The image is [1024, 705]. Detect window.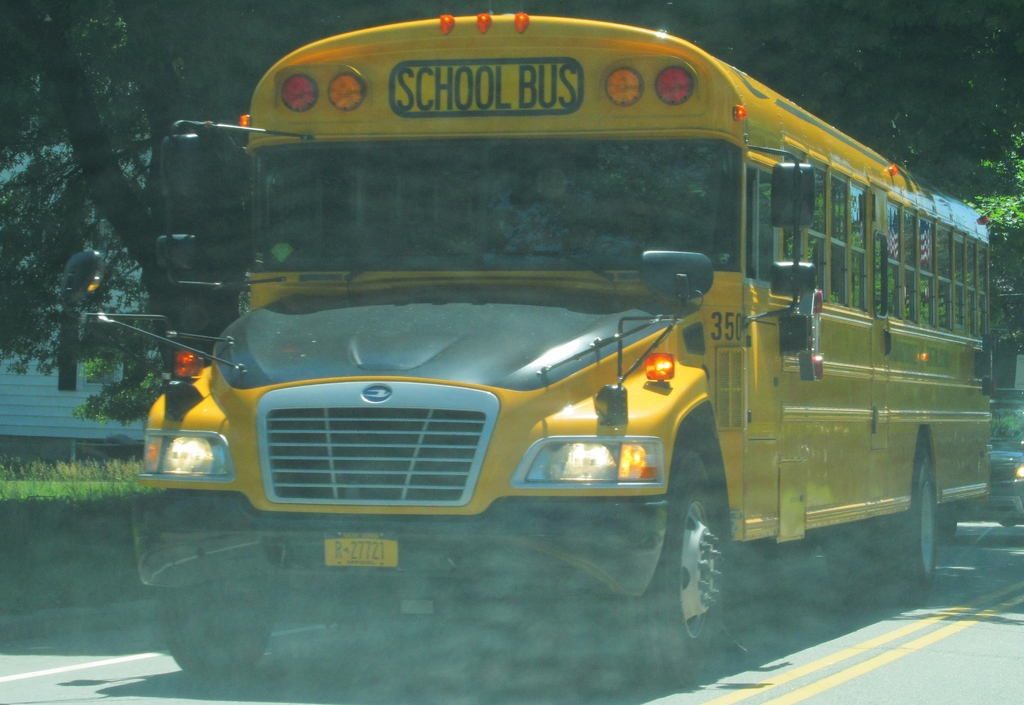
Detection: rect(786, 153, 866, 309).
